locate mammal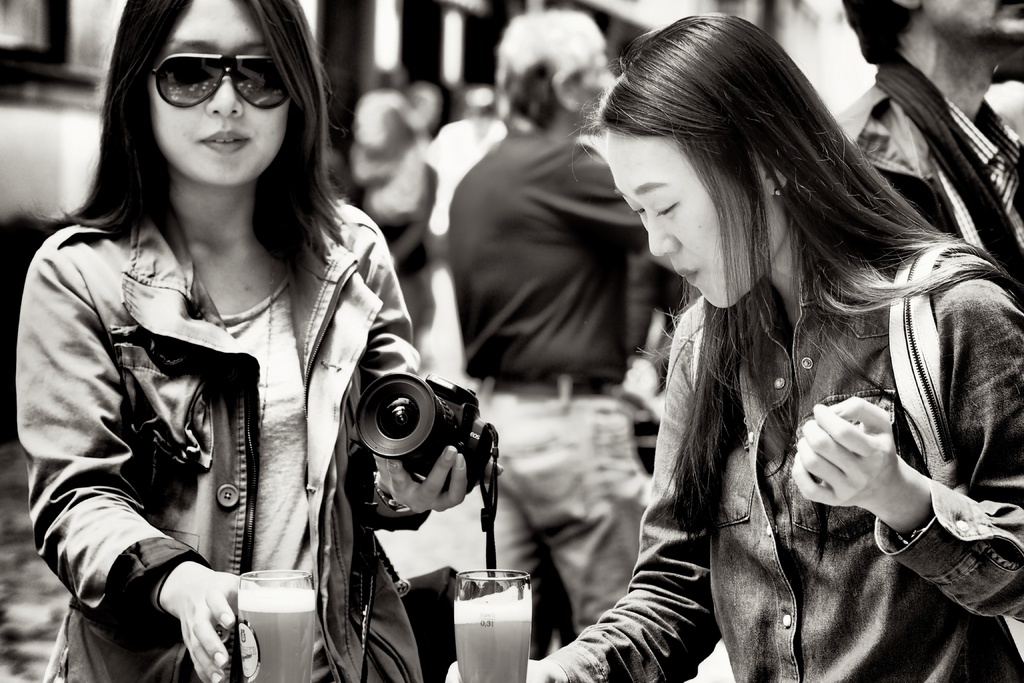
x1=441 y1=12 x2=678 y2=657
